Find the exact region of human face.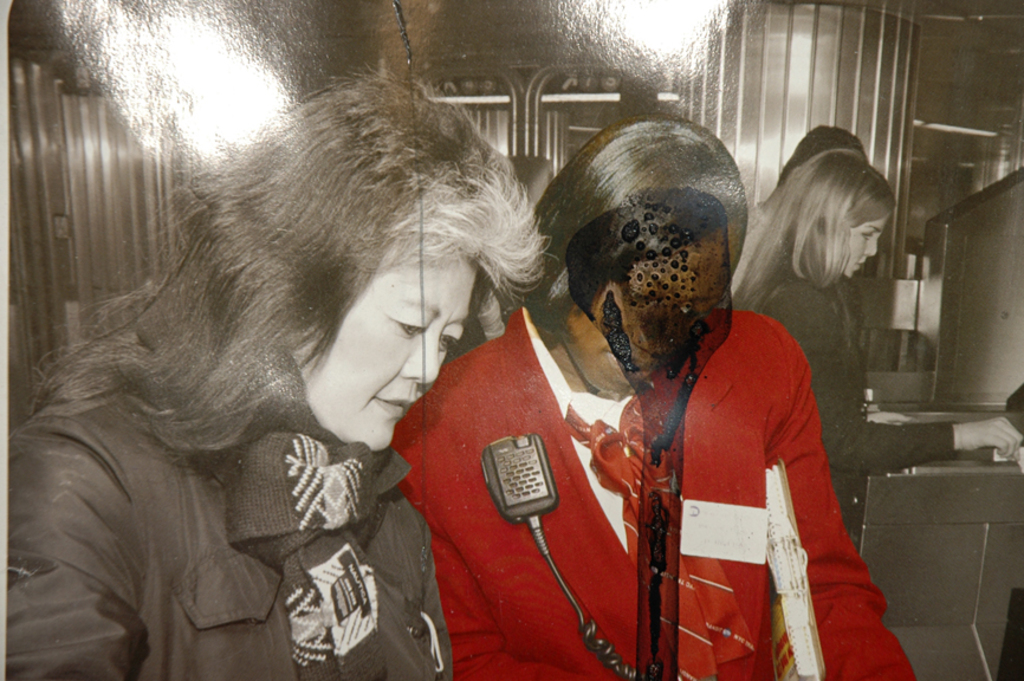
Exact region: Rect(287, 258, 472, 452).
